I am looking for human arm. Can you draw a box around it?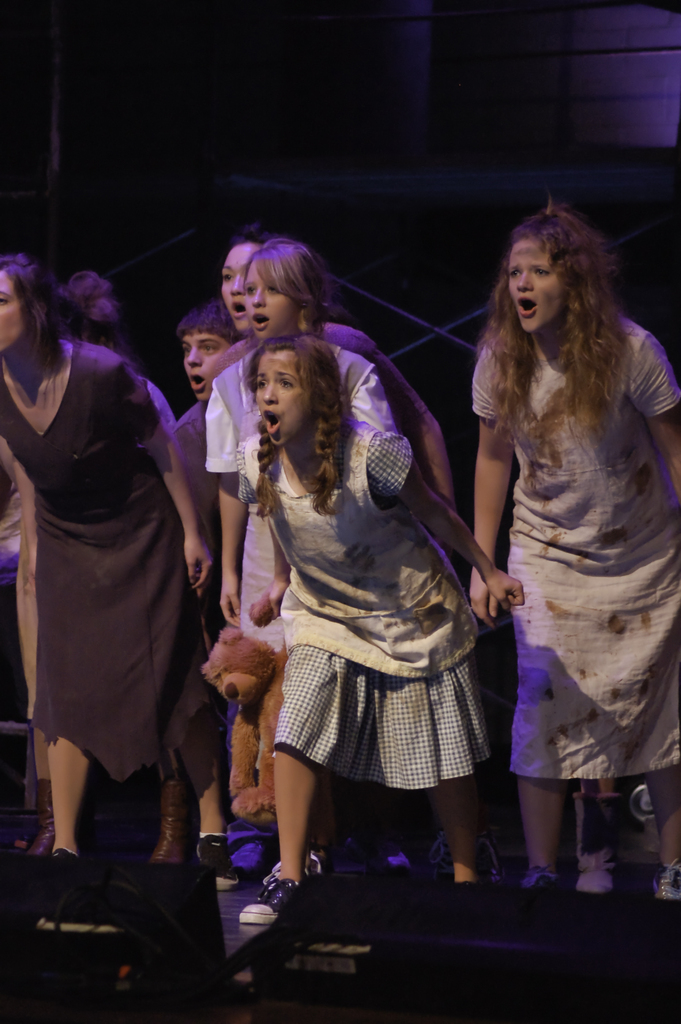
Sure, the bounding box is locate(121, 359, 215, 593).
